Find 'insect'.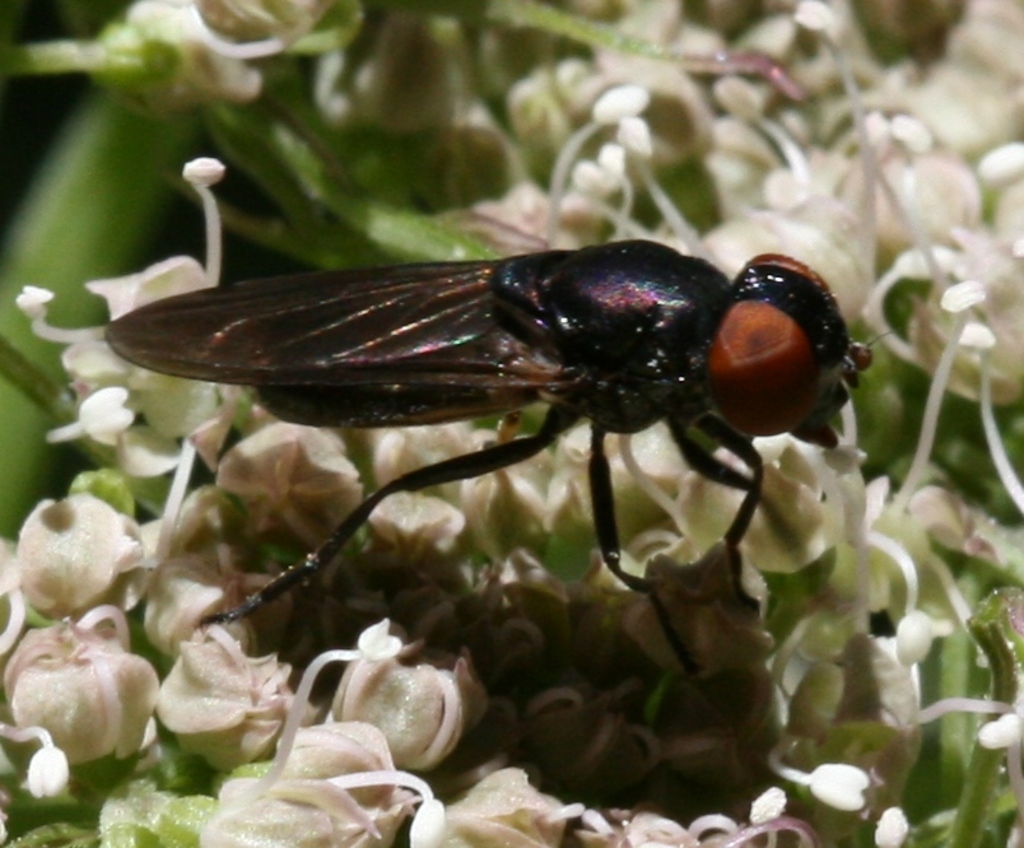
(x1=107, y1=236, x2=897, y2=693).
